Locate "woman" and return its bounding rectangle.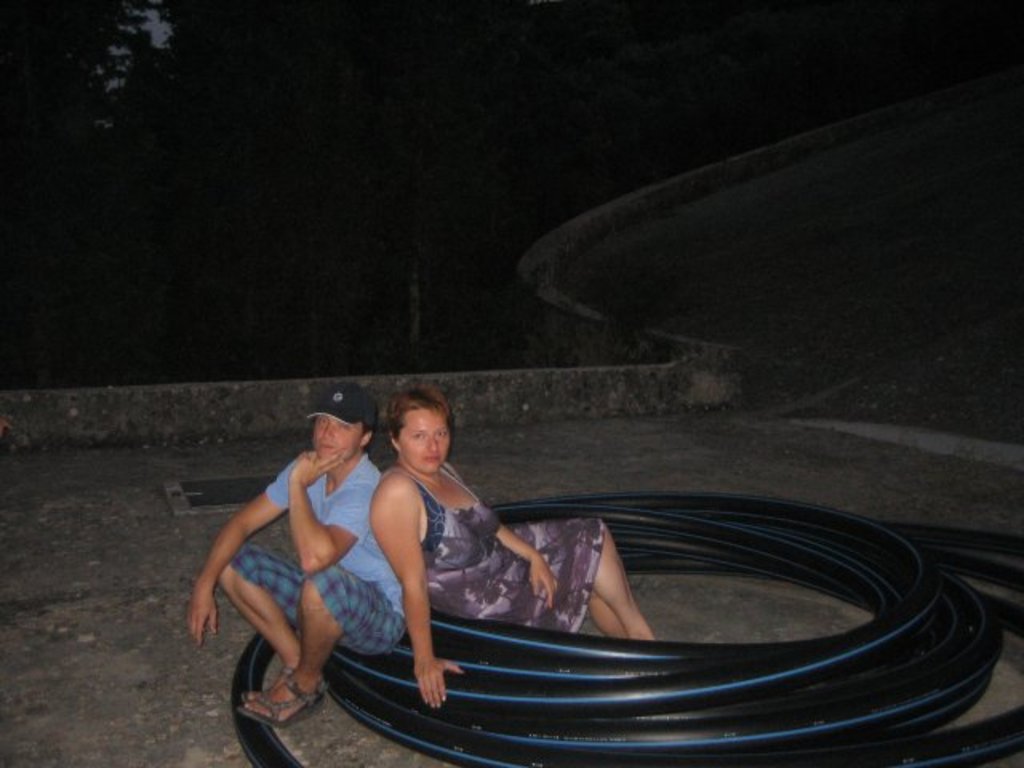
locate(366, 397, 658, 714).
